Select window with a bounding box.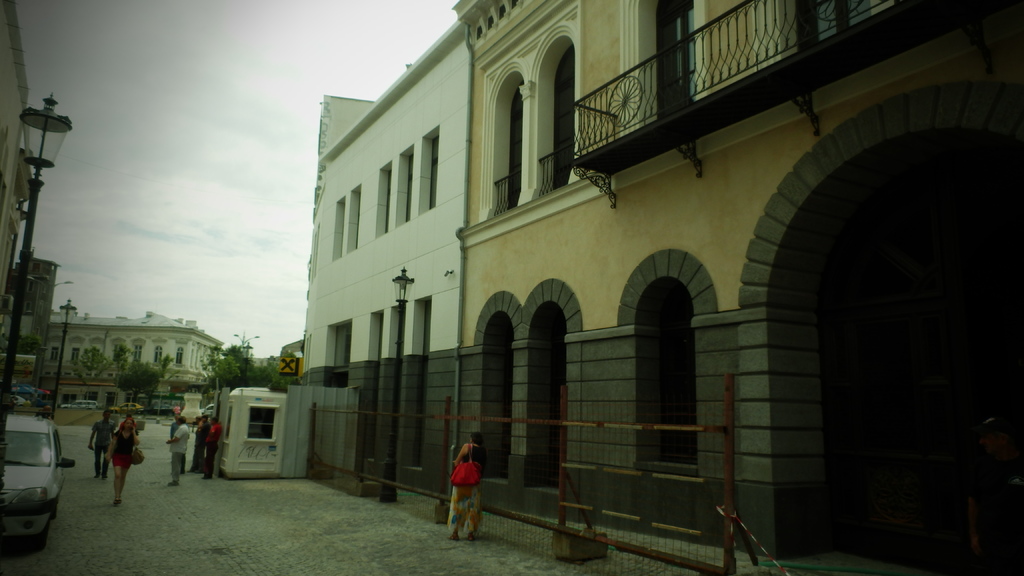
486 74 525 222.
